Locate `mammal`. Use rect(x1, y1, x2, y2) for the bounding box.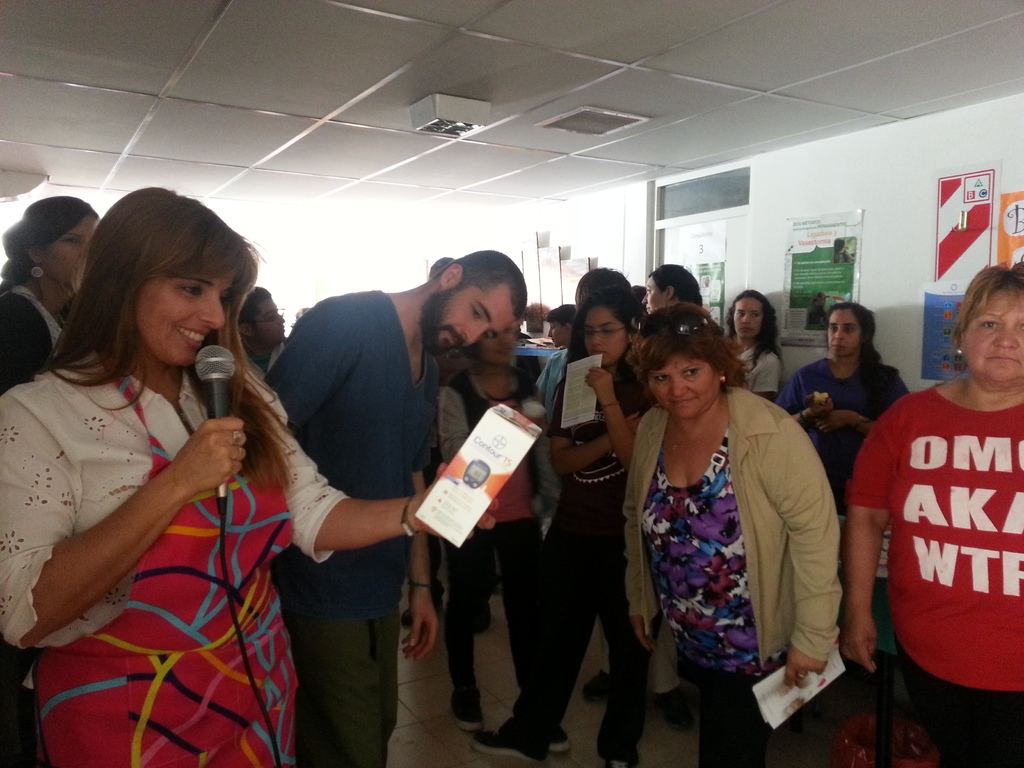
rect(847, 258, 1023, 767).
